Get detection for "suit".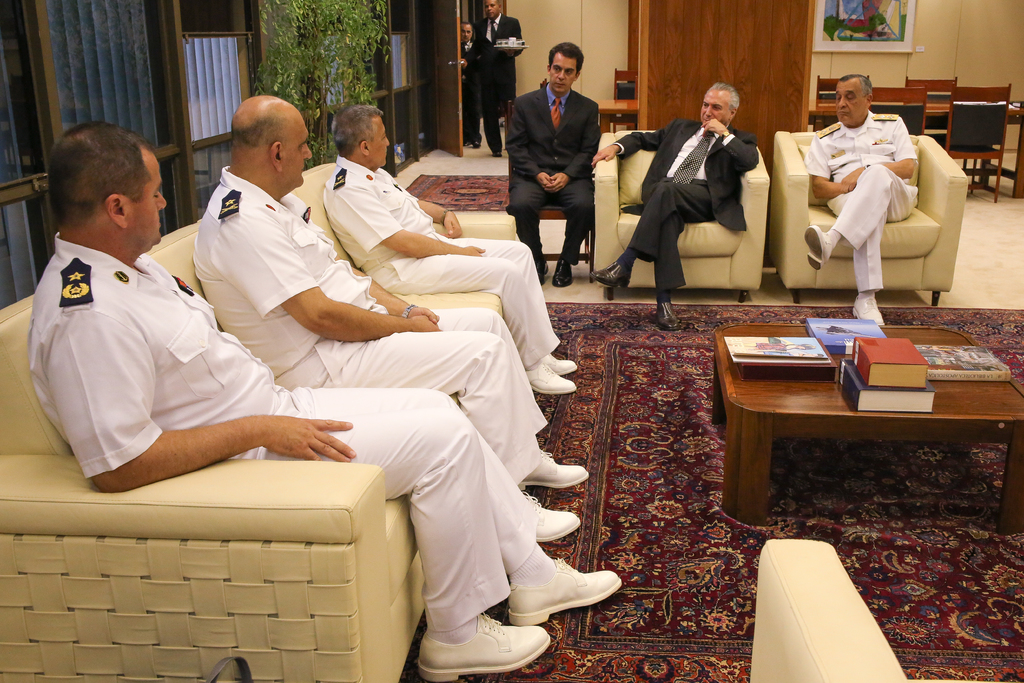
Detection: rect(476, 12, 525, 142).
